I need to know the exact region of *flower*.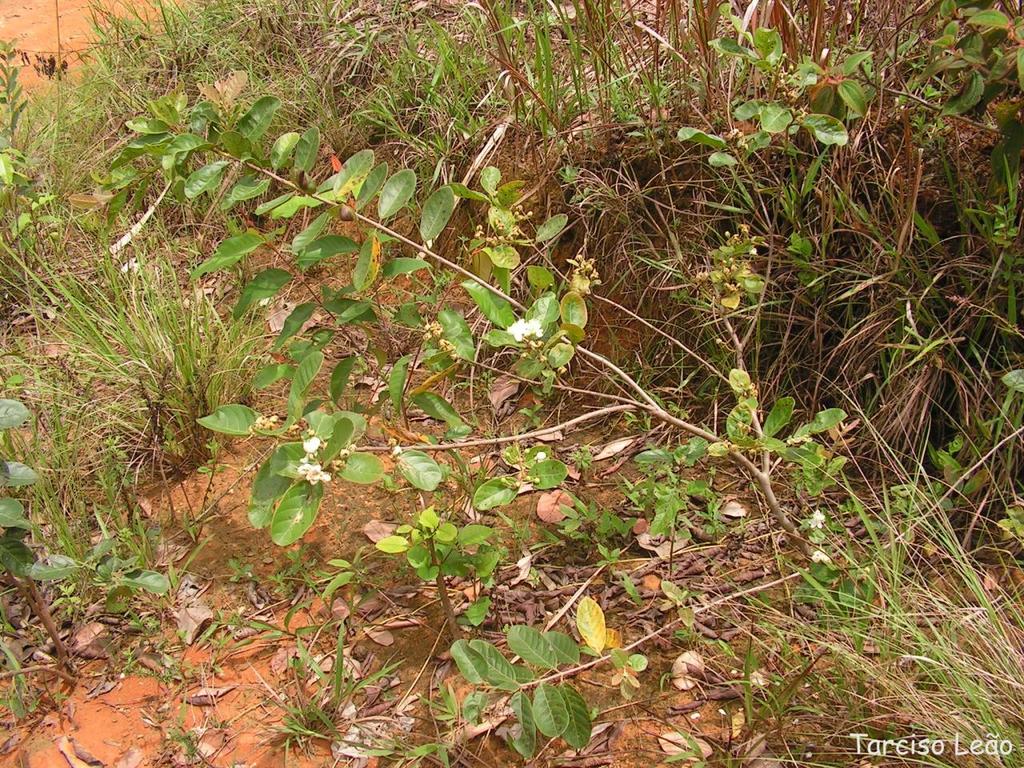
Region: BBox(811, 506, 826, 529).
